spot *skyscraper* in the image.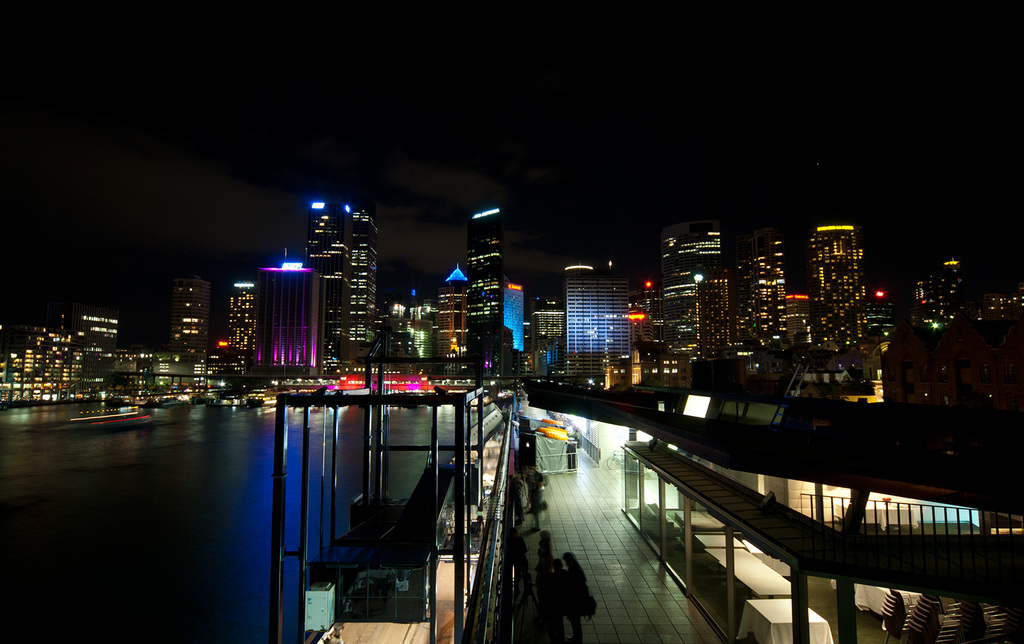
*skyscraper* found at bbox=(748, 224, 787, 336).
